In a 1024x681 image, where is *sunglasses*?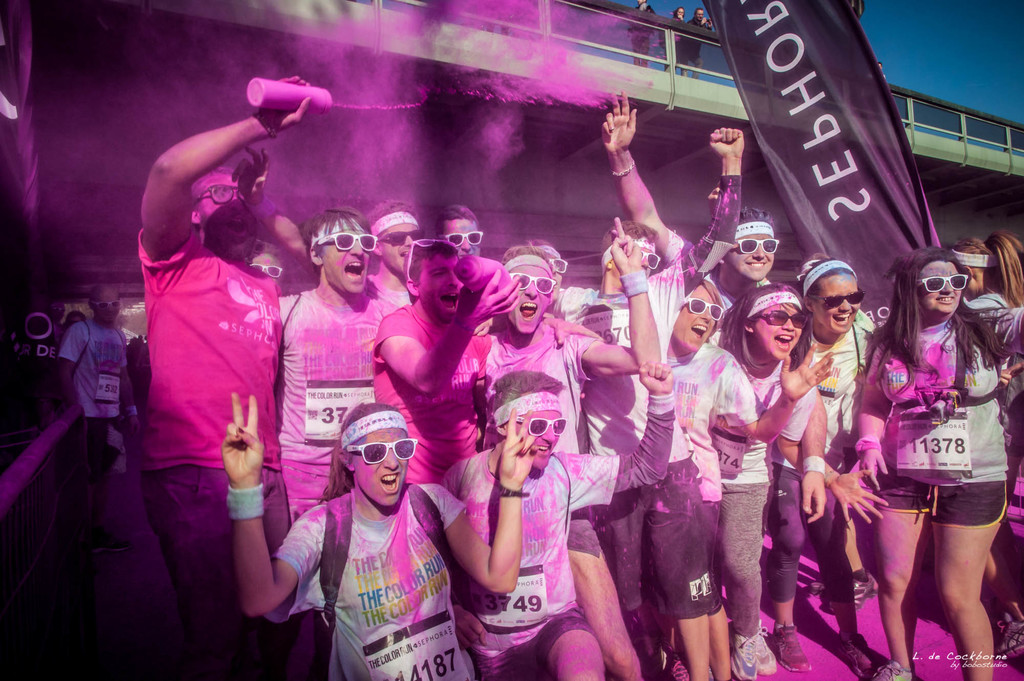
region(94, 303, 118, 310).
